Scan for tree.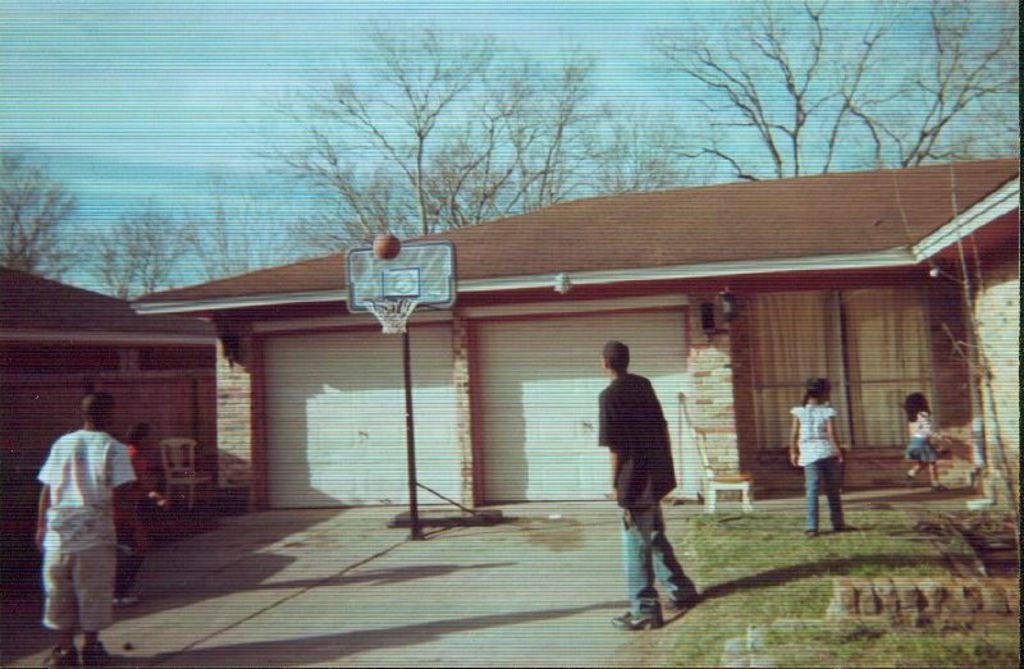
Scan result: crop(0, 110, 329, 321).
